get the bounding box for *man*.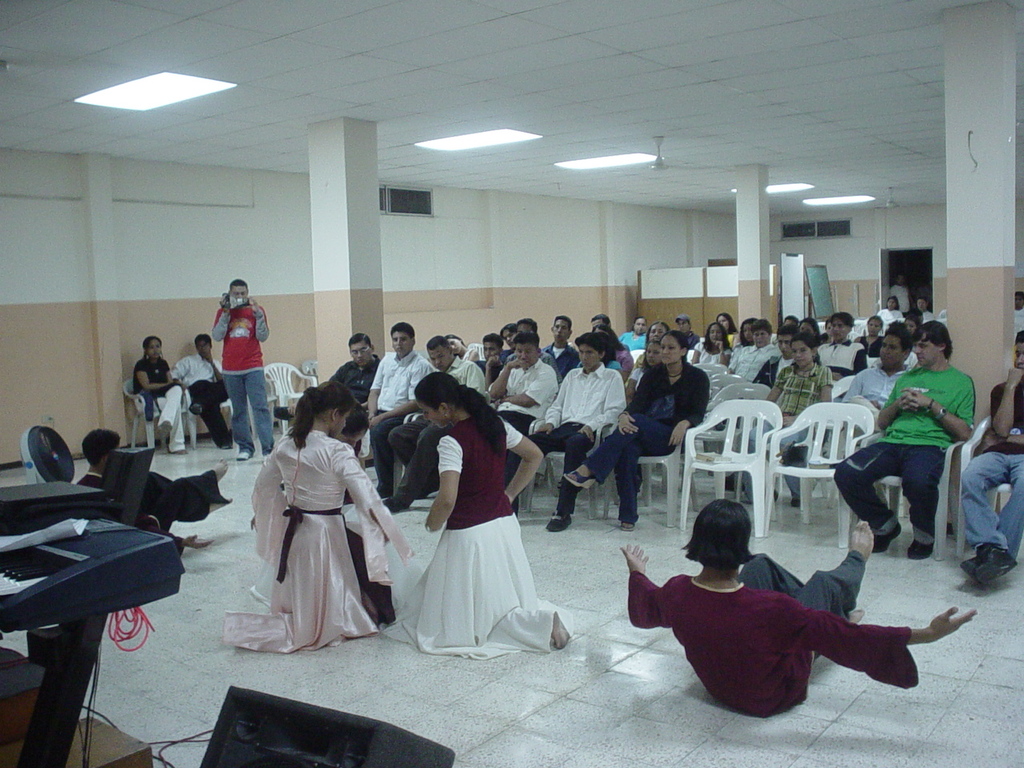
x1=170 y1=334 x2=232 y2=452.
